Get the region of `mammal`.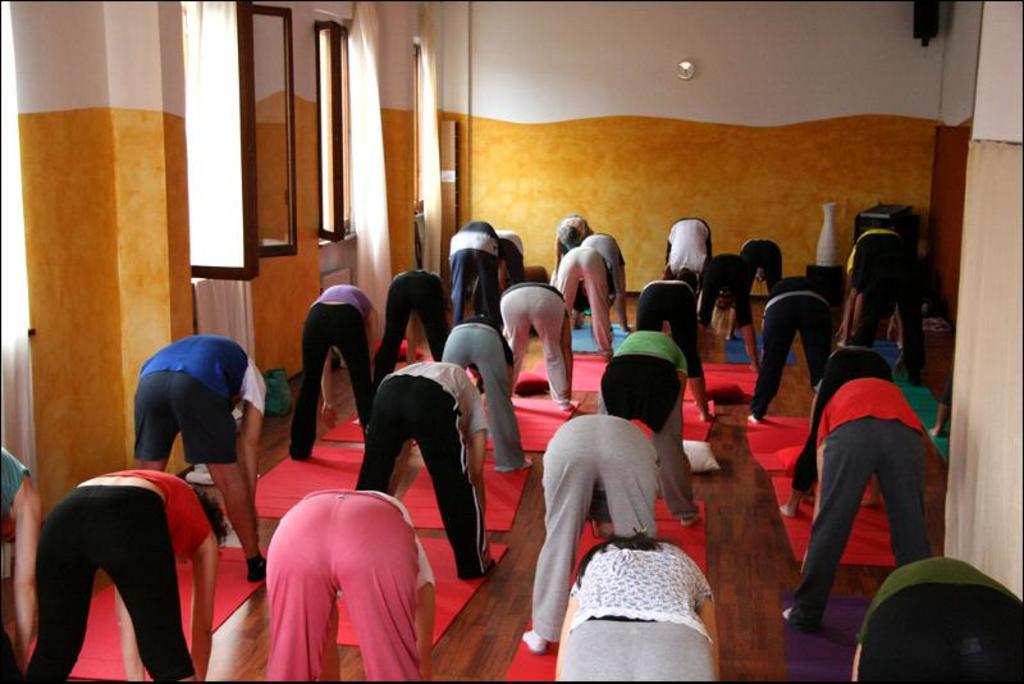
bbox=[662, 214, 721, 282].
